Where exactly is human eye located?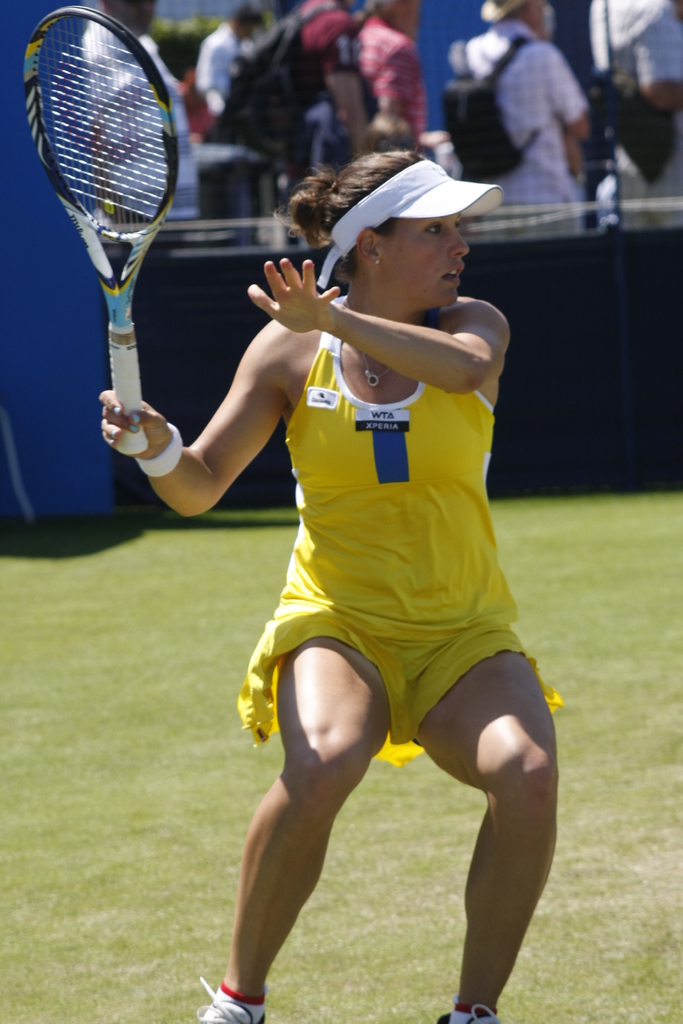
Its bounding box is [left=423, top=221, right=449, bottom=235].
